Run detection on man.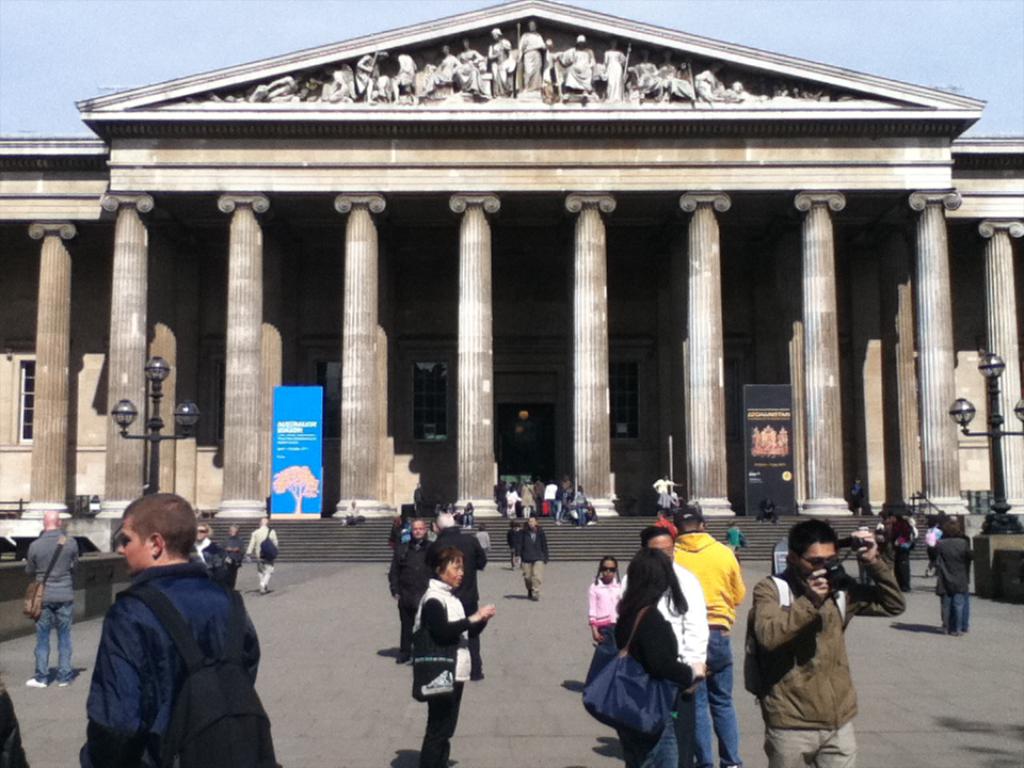
Result: bbox=(65, 493, 271, 765).
